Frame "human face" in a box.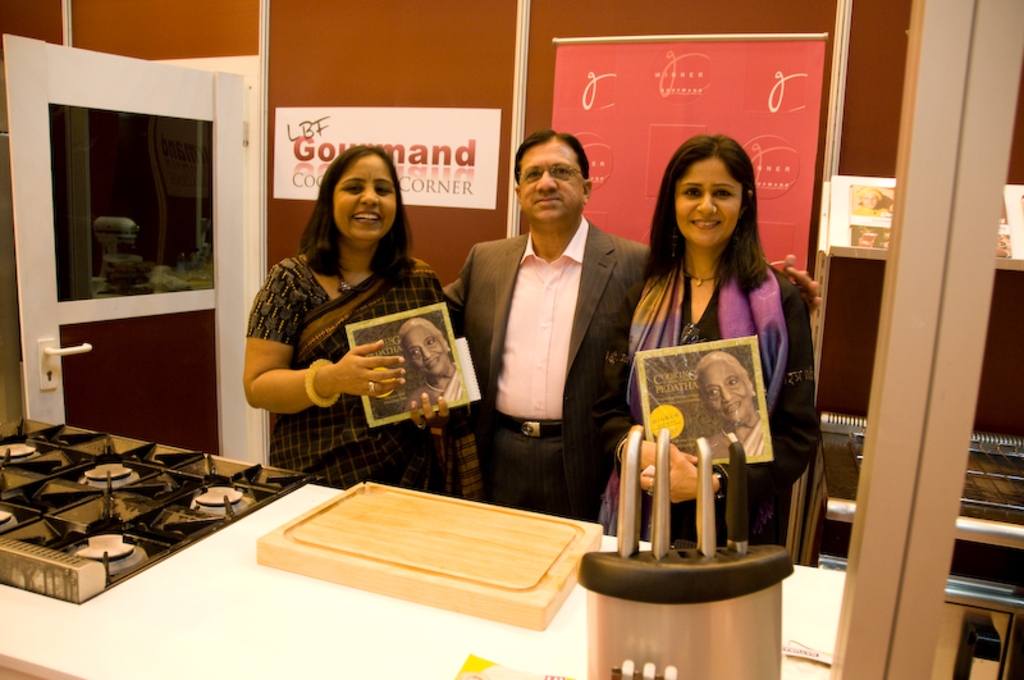
BBox(673, 156, 746, 247).
